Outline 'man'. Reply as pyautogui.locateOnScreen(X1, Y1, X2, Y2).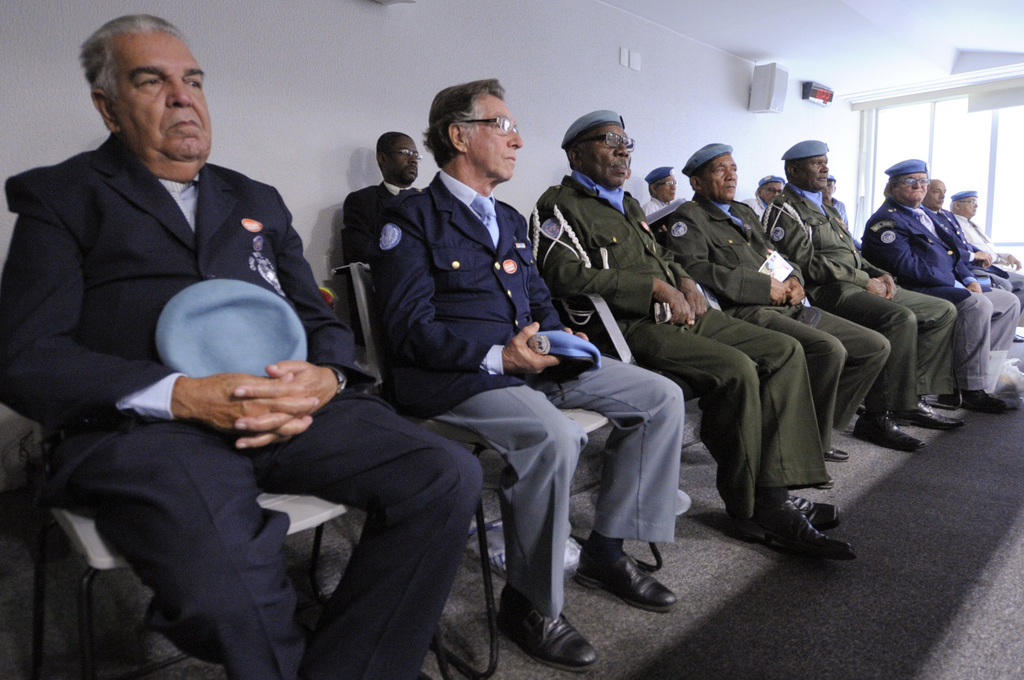
pyautogui.locateOnScreen(344, 129, 425, 346).
